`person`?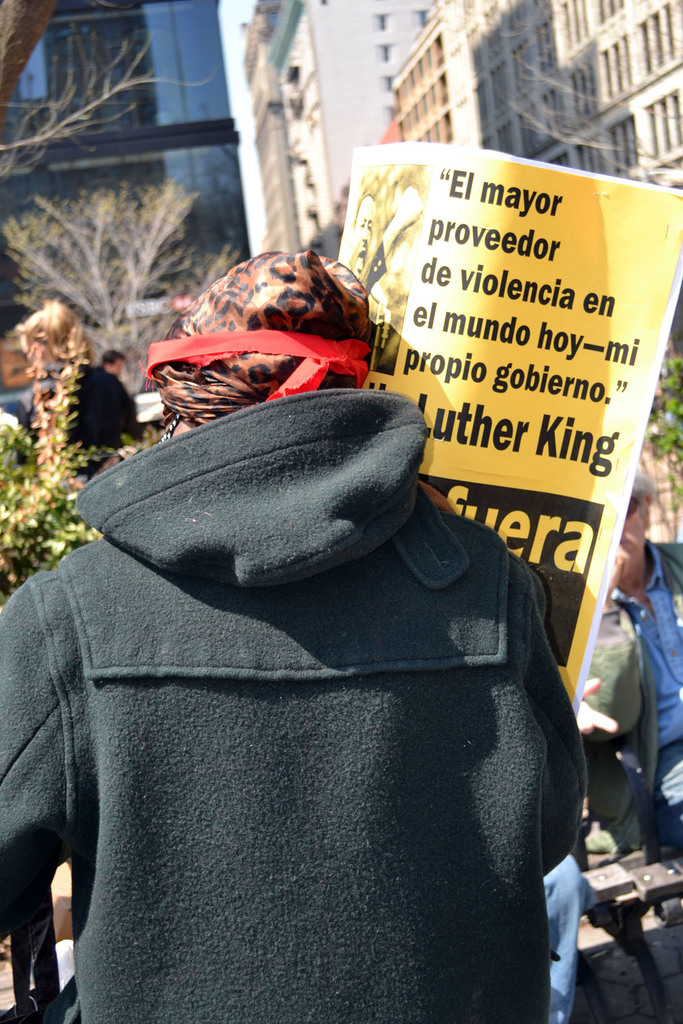
{"x1": 569, "y1": 465, "x2": 682, "y2": 848}
